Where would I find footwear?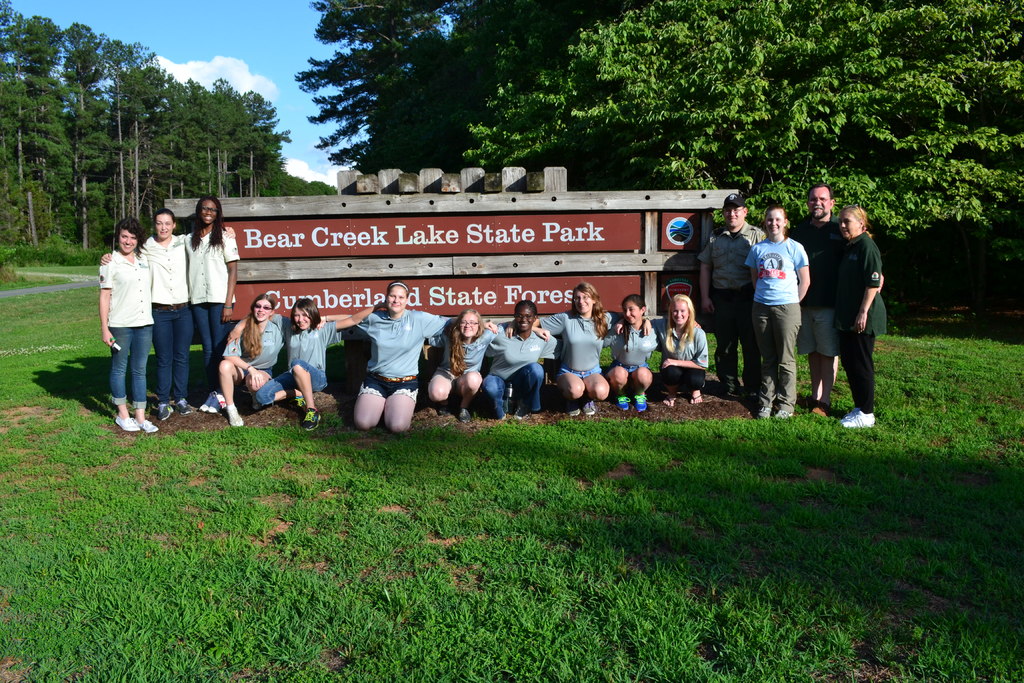
At left=662, top=391, right=674, bottom=406.
